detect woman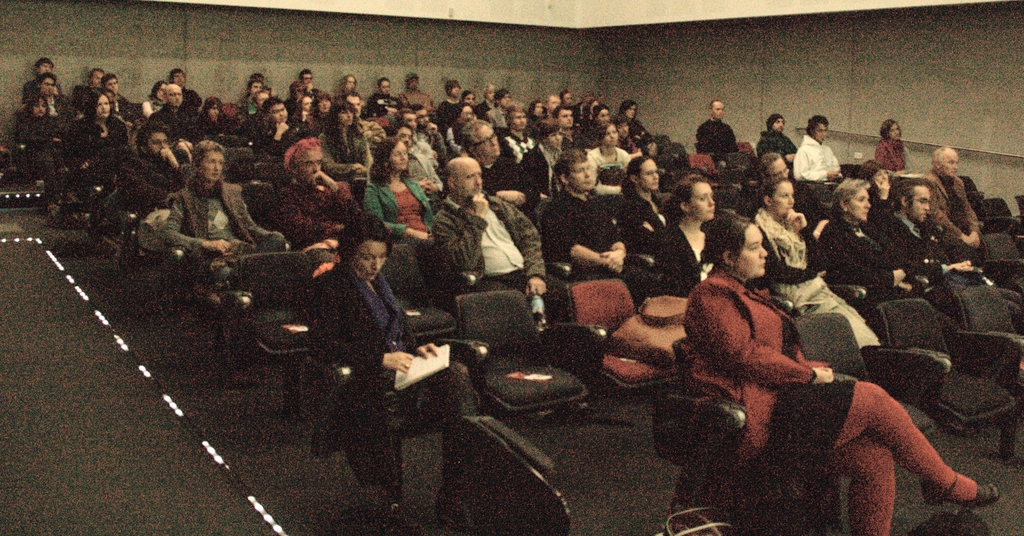
{"x1": 822, "y1": 170, "x2": 915, "y2": 300}
